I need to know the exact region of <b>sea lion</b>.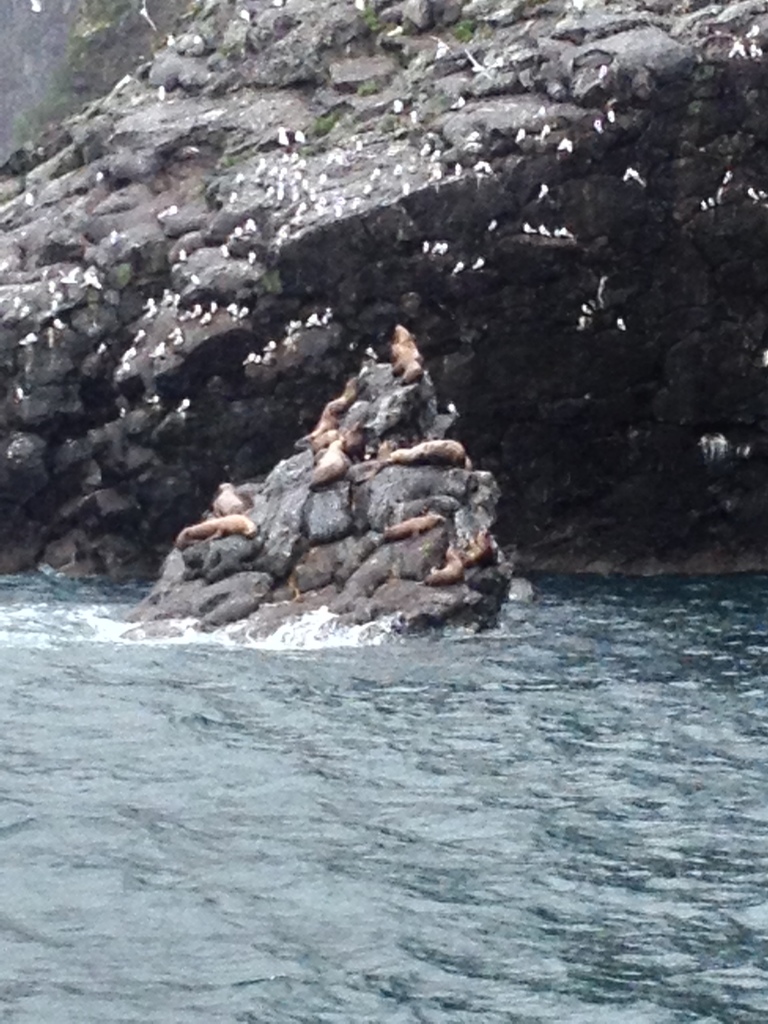
Region: 176 519 191 547.
